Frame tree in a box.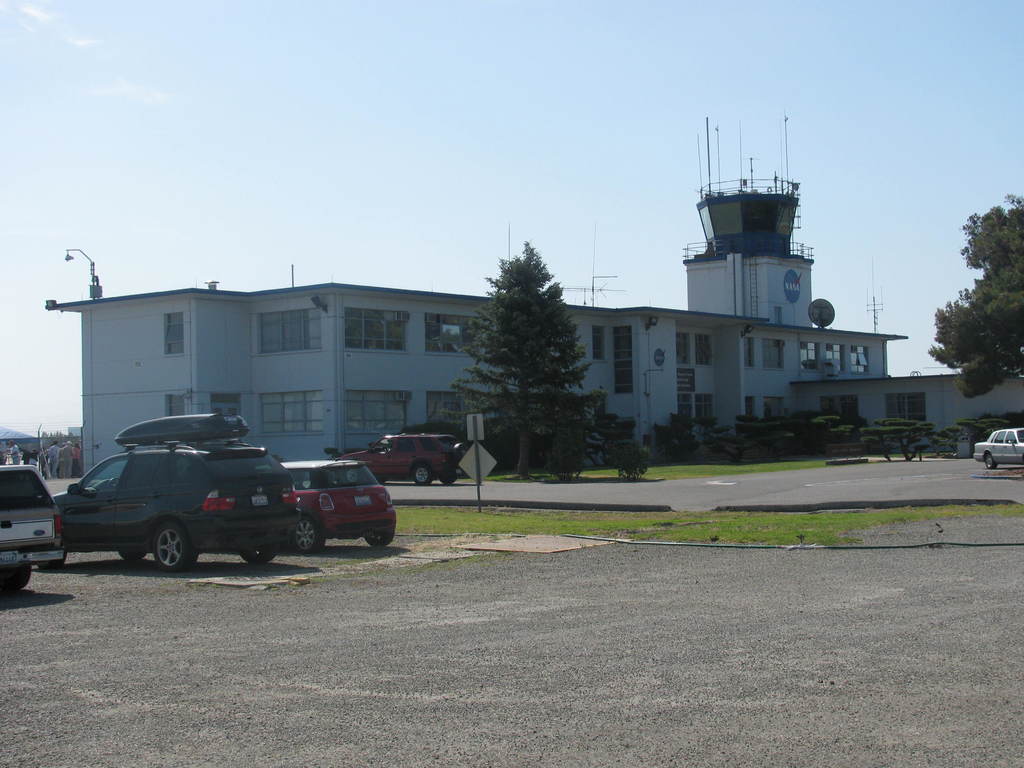
(440, 241, 600, 482).
